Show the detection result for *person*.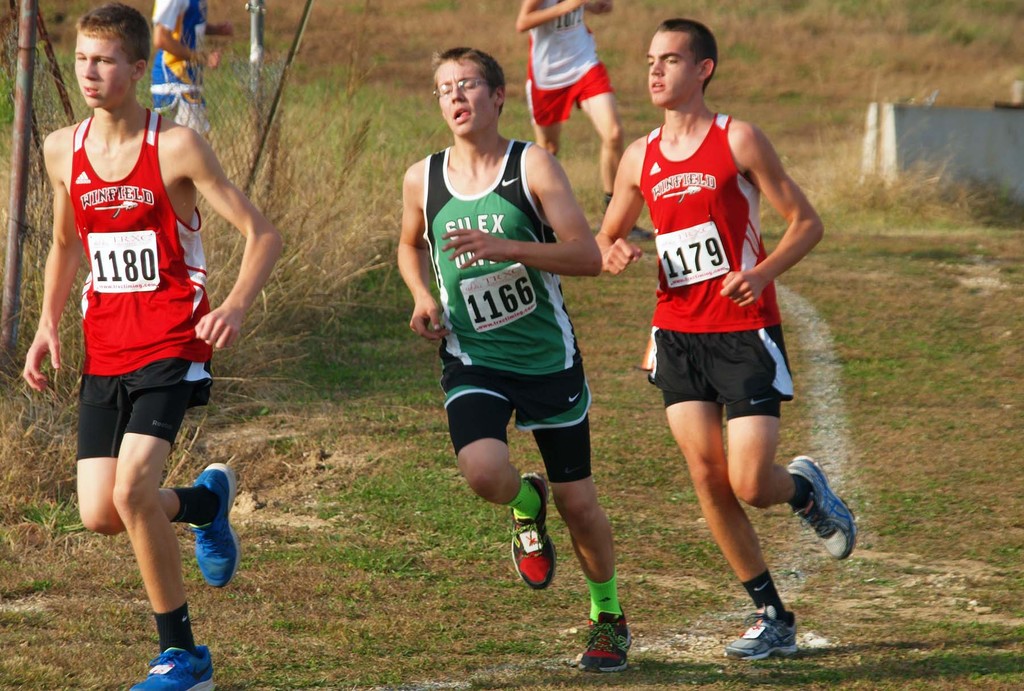
box=[591, 19, 858, 663].
